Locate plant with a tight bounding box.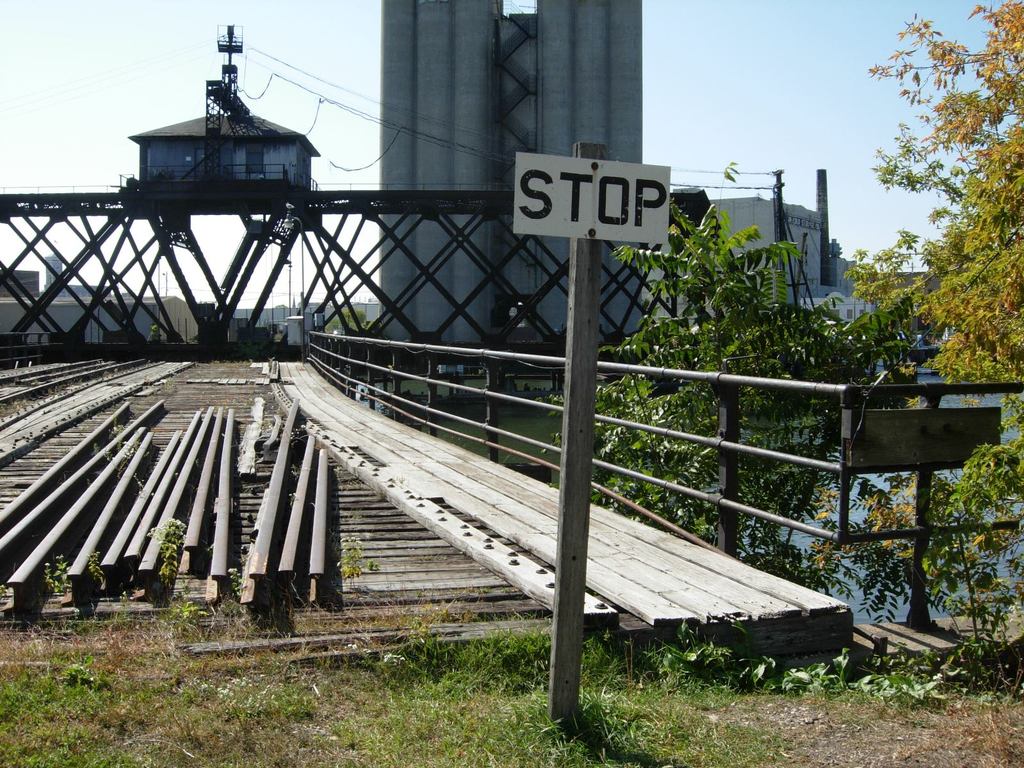
338/533/372/580.
